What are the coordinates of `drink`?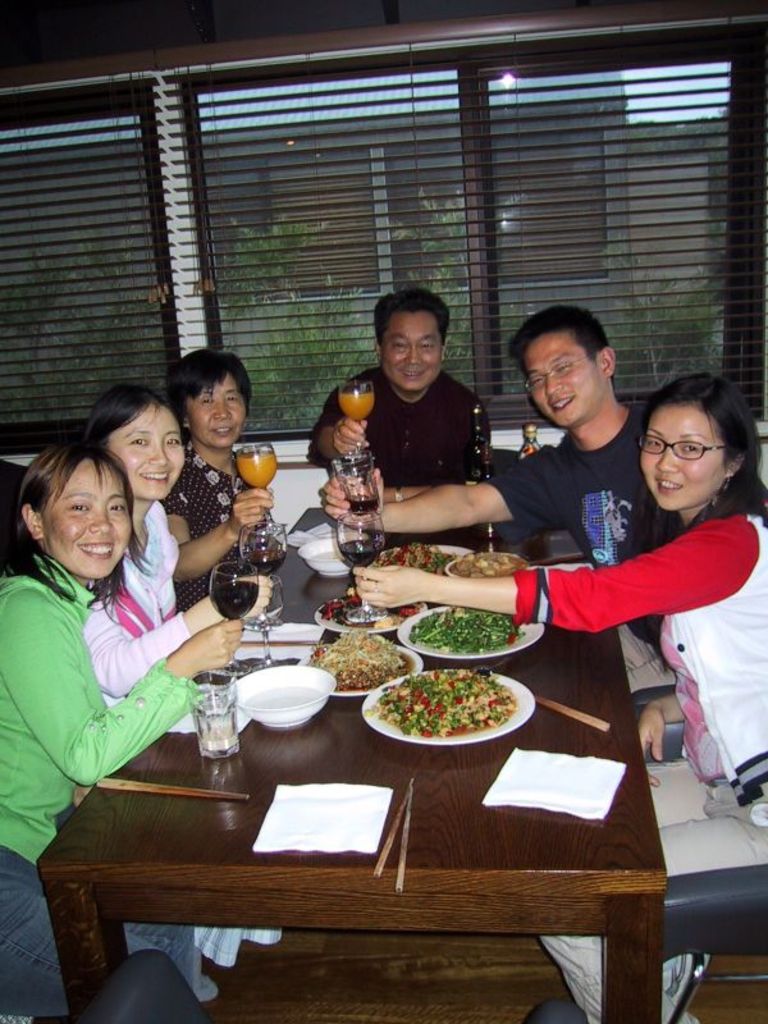
207,573,260,620.
